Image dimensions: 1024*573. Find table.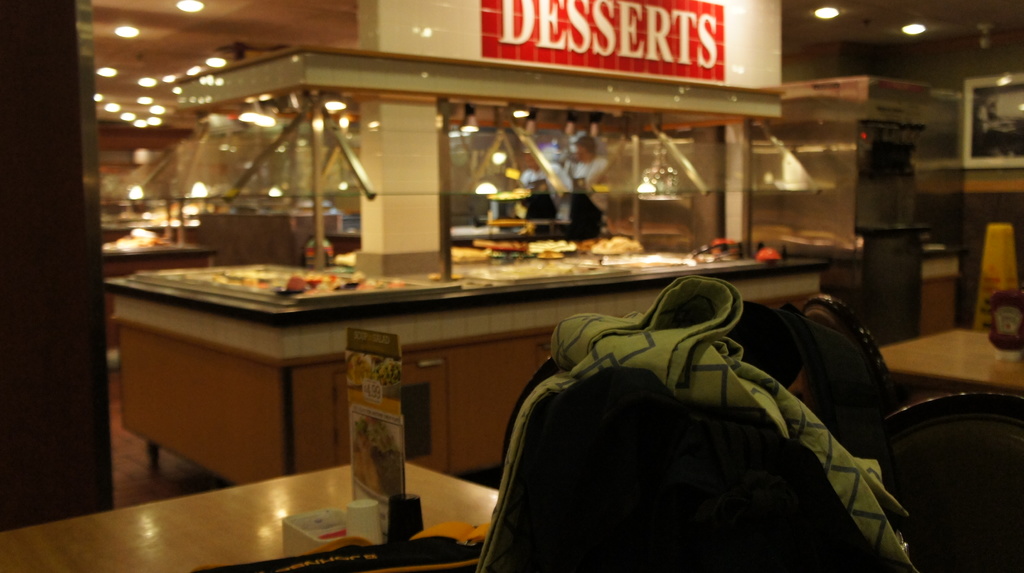
[0, 417, 538, 572].
